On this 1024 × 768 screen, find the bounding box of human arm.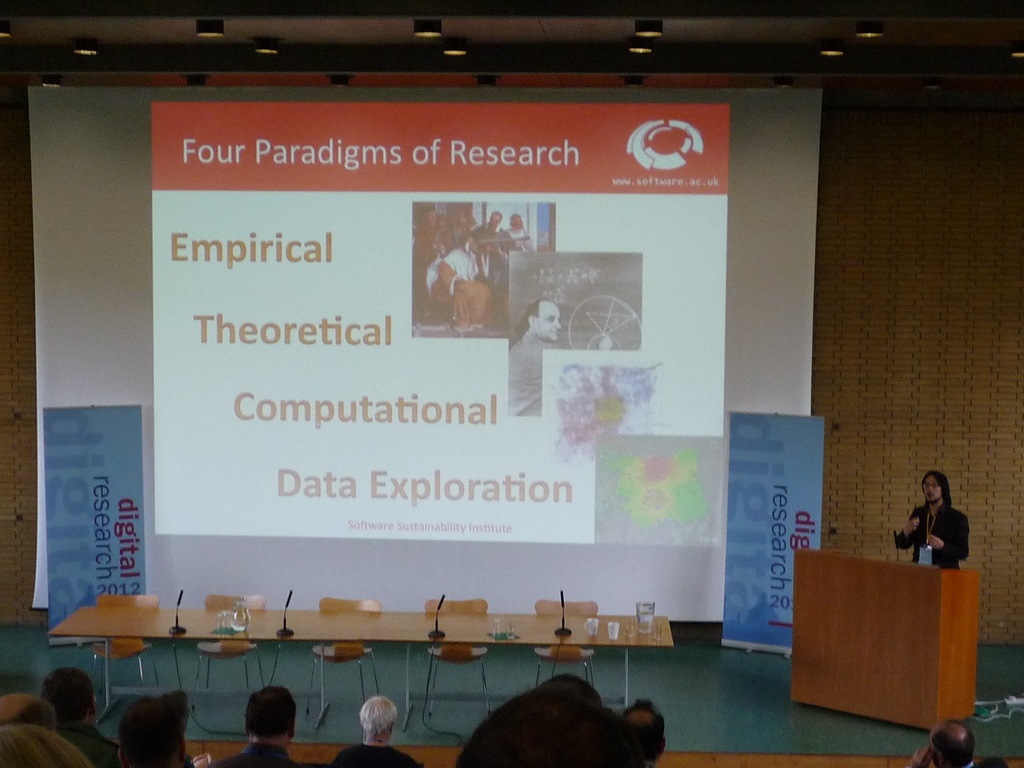
Bounding box: <box>924,512,970,559</box>.
